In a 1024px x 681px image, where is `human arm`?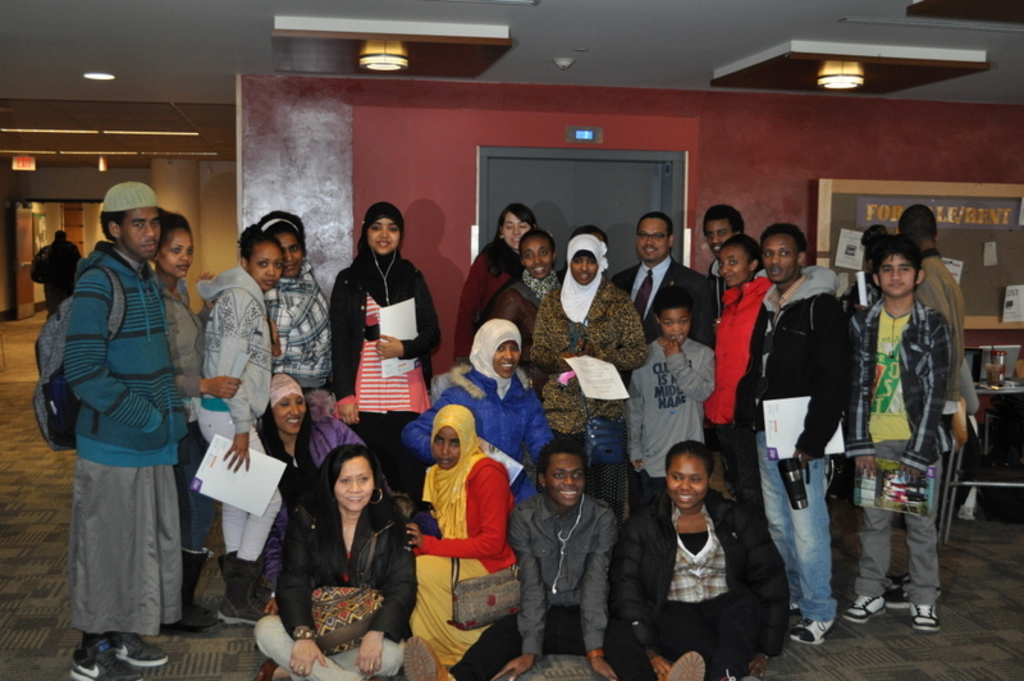
[left=608, top=508, right=673, bottom=680].
